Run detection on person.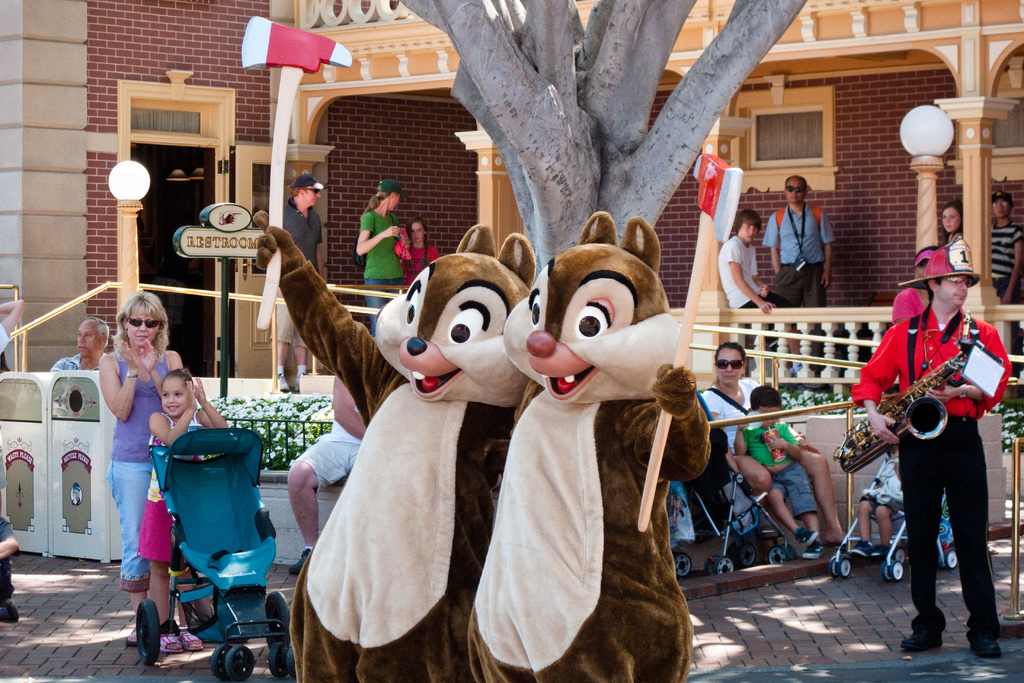
Result: [764, 172, 833, 305].
